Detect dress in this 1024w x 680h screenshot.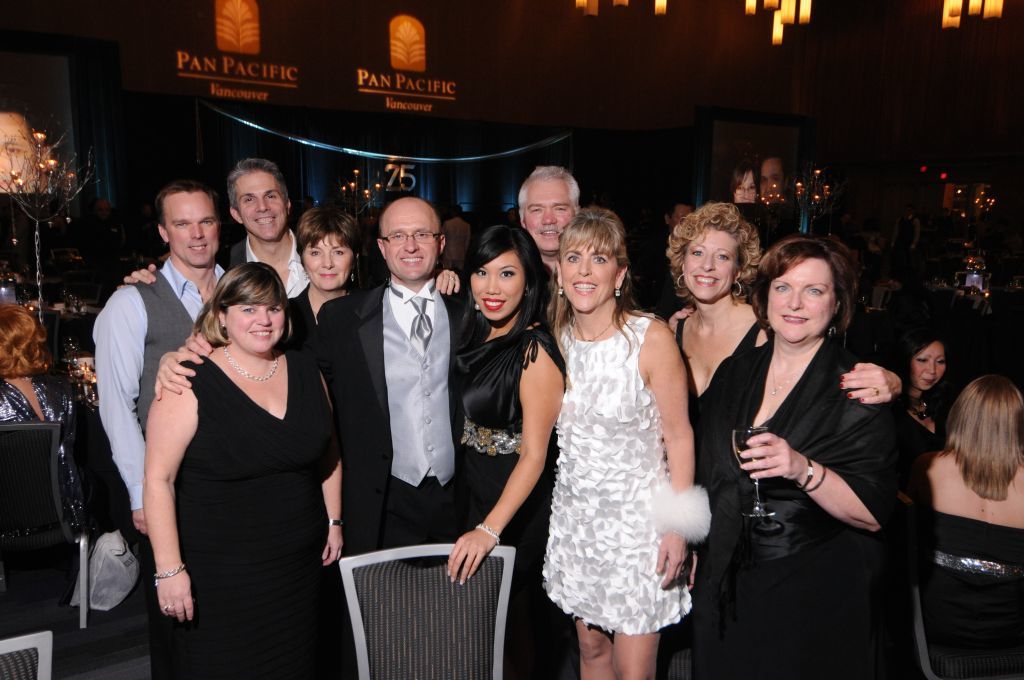
Detection: bbox=(897, 506, 1023, 679).
